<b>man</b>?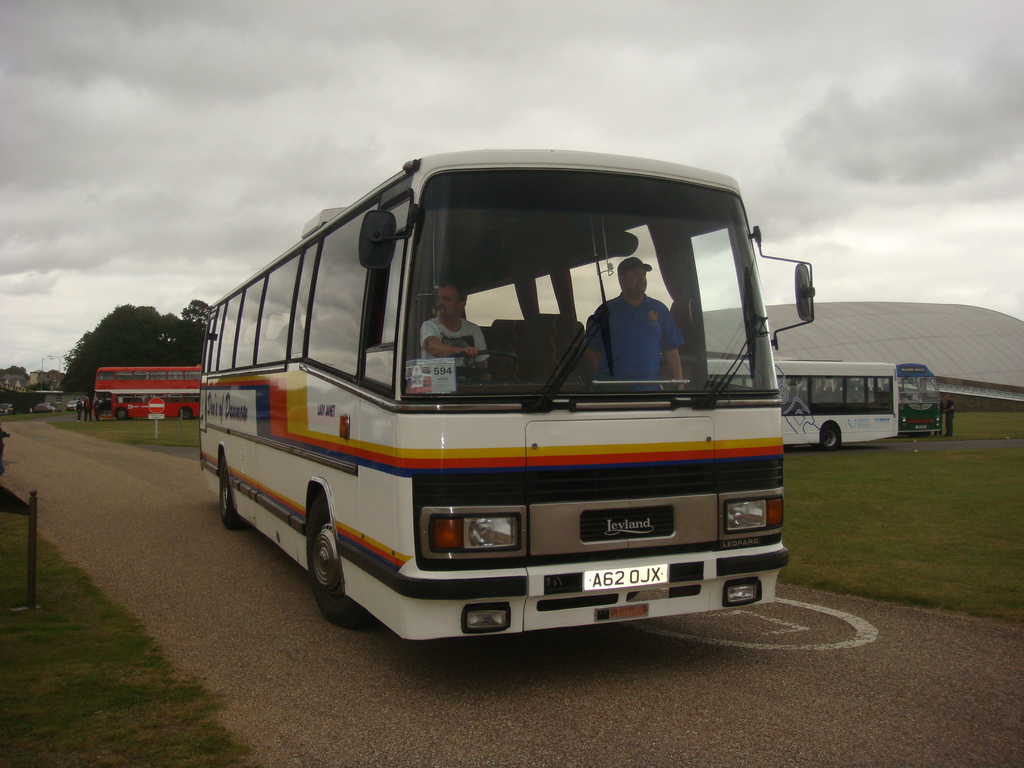
[423, 280, 493, 382]
